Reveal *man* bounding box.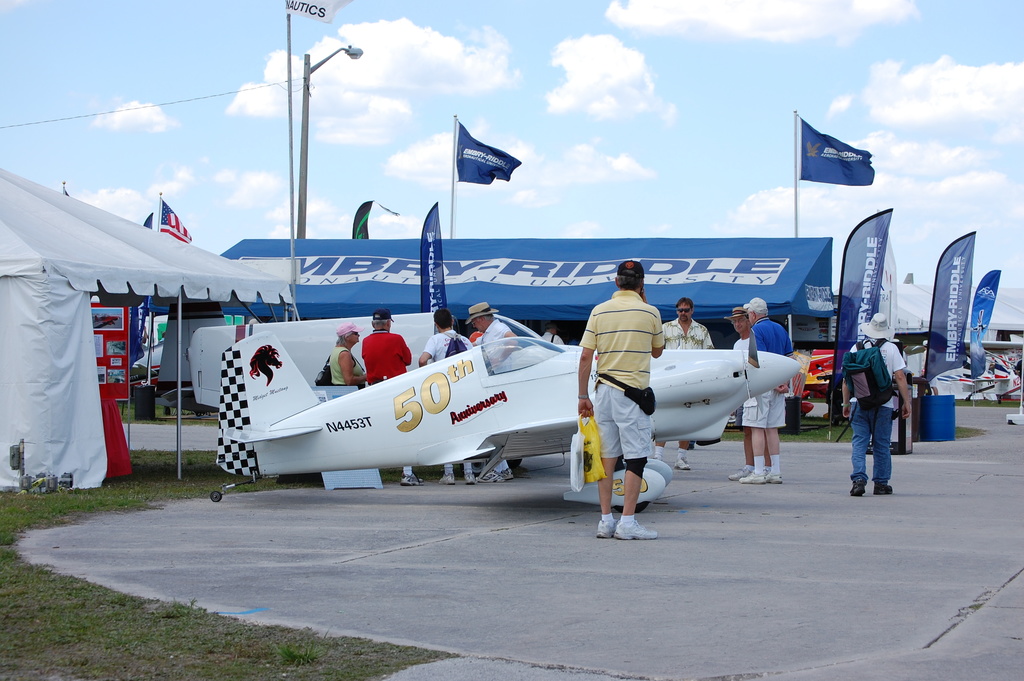
Revealed: (659, 297, 715, 468).
